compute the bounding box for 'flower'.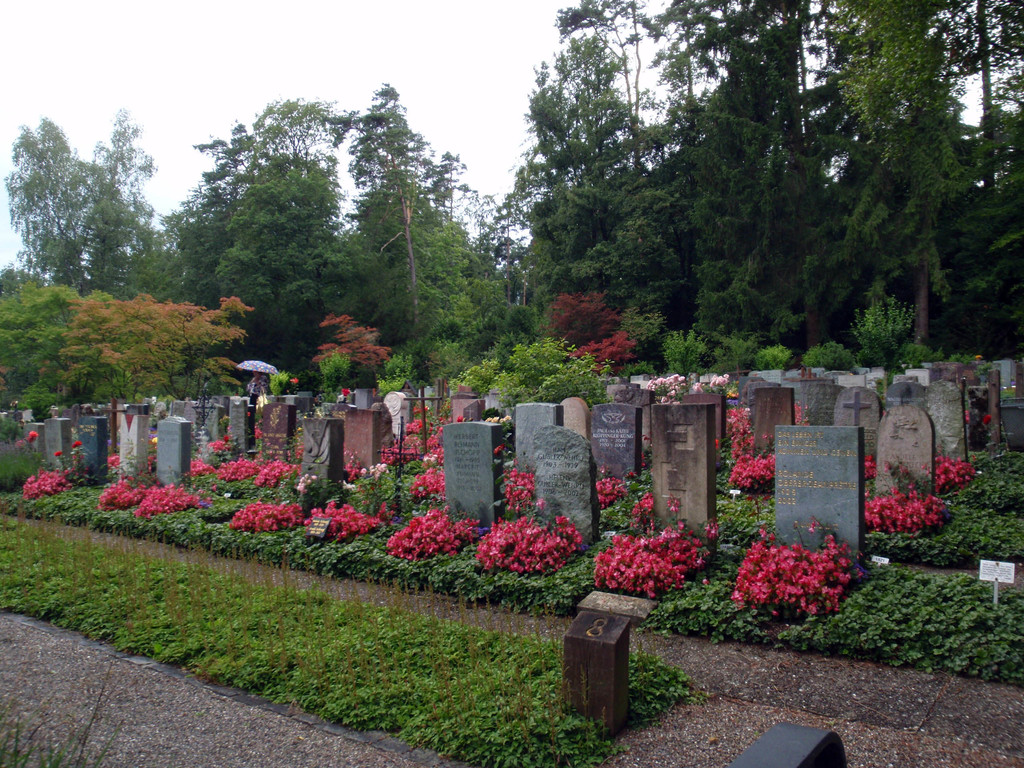
box(70, 438, 82, 450).
